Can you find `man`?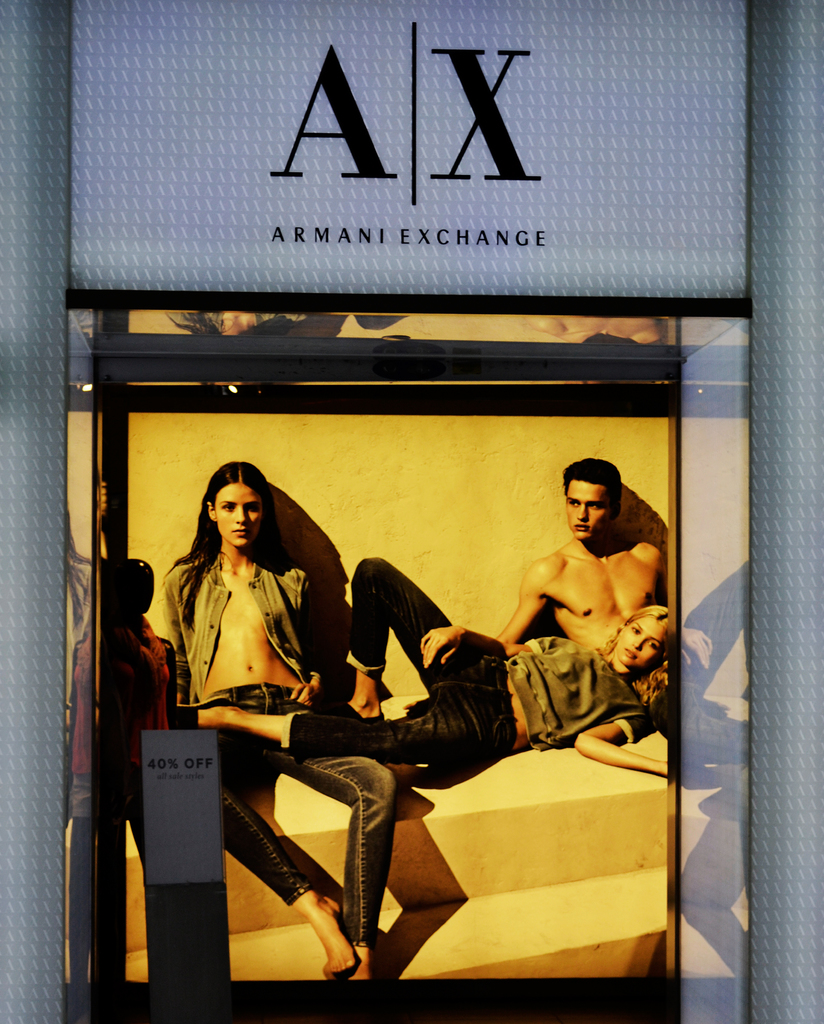
Yes, bounding box: 493, 450, 659, 640.
